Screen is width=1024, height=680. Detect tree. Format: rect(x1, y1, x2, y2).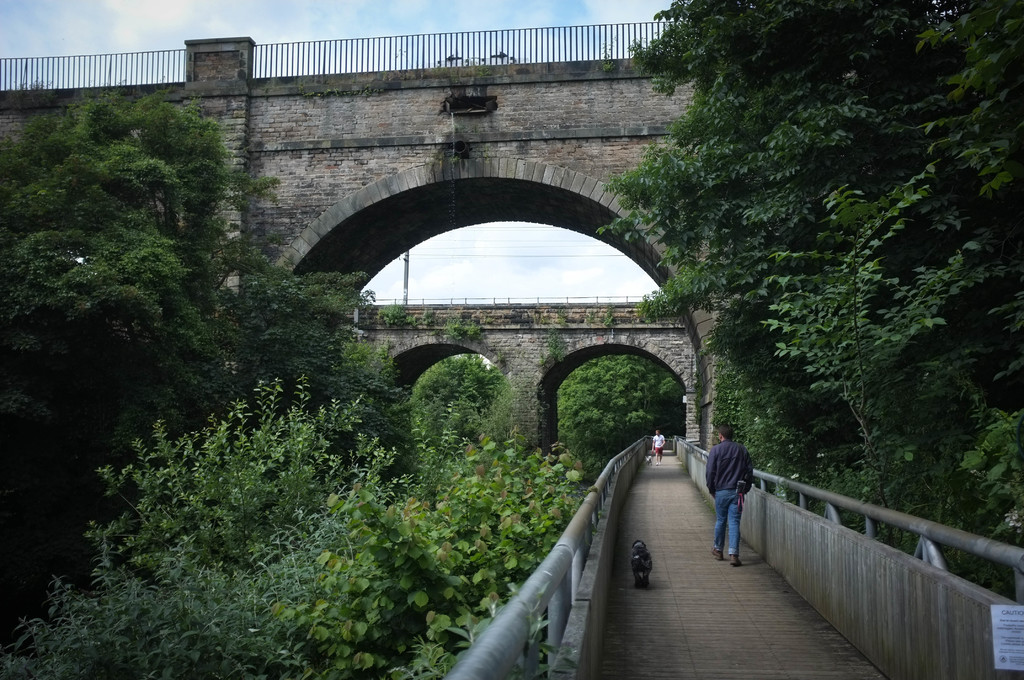
rect(556, 344, 698, 465).
